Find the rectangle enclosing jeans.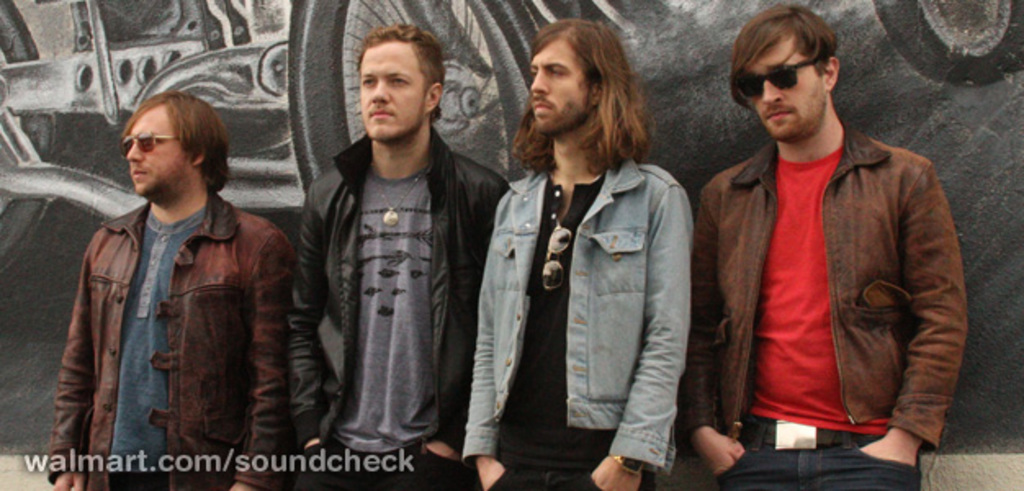
[288,437,469,489].
